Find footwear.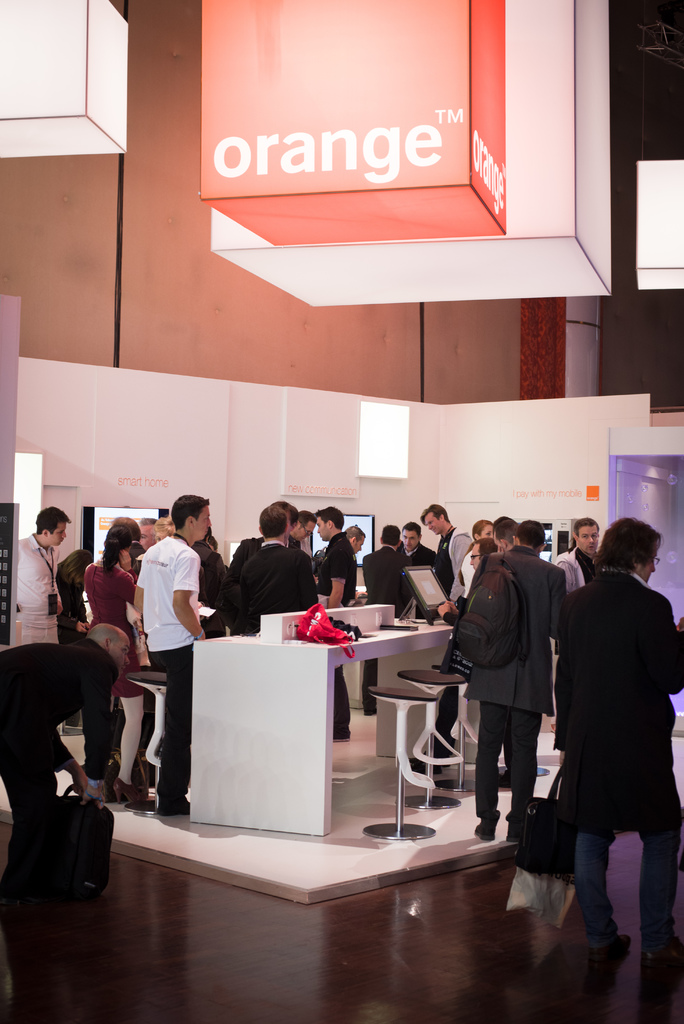
(left=112, top=780, right=145, bottom=806).
